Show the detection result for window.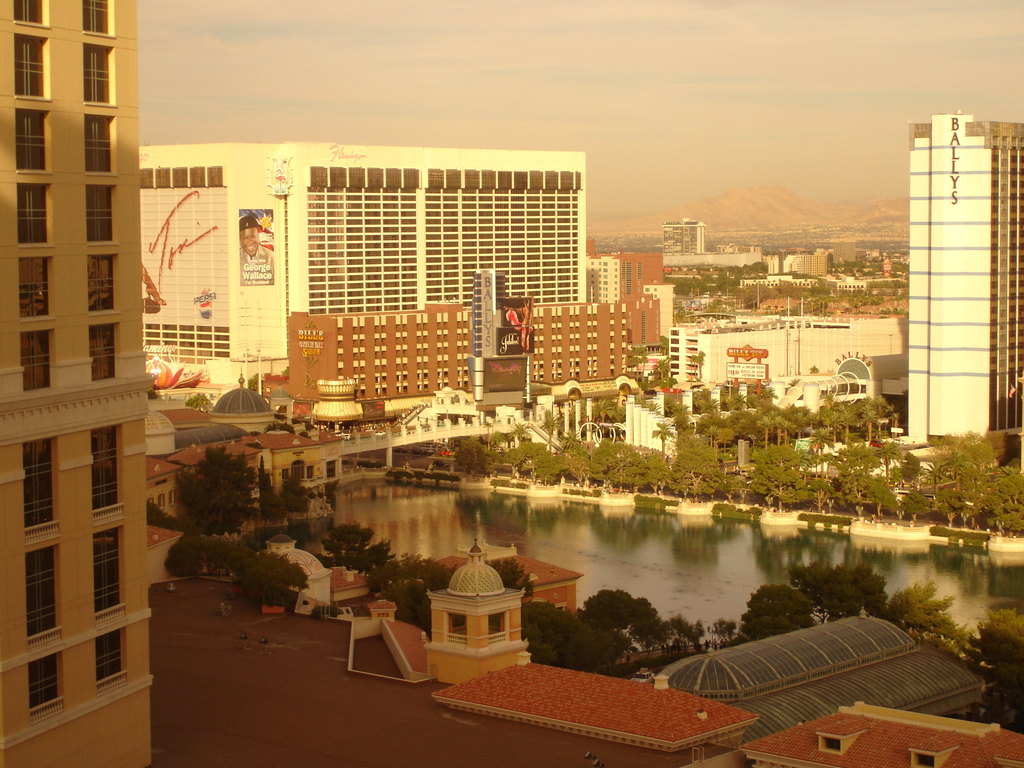
pyautogui.locateOnScreen(307, 465, 314, 481).
